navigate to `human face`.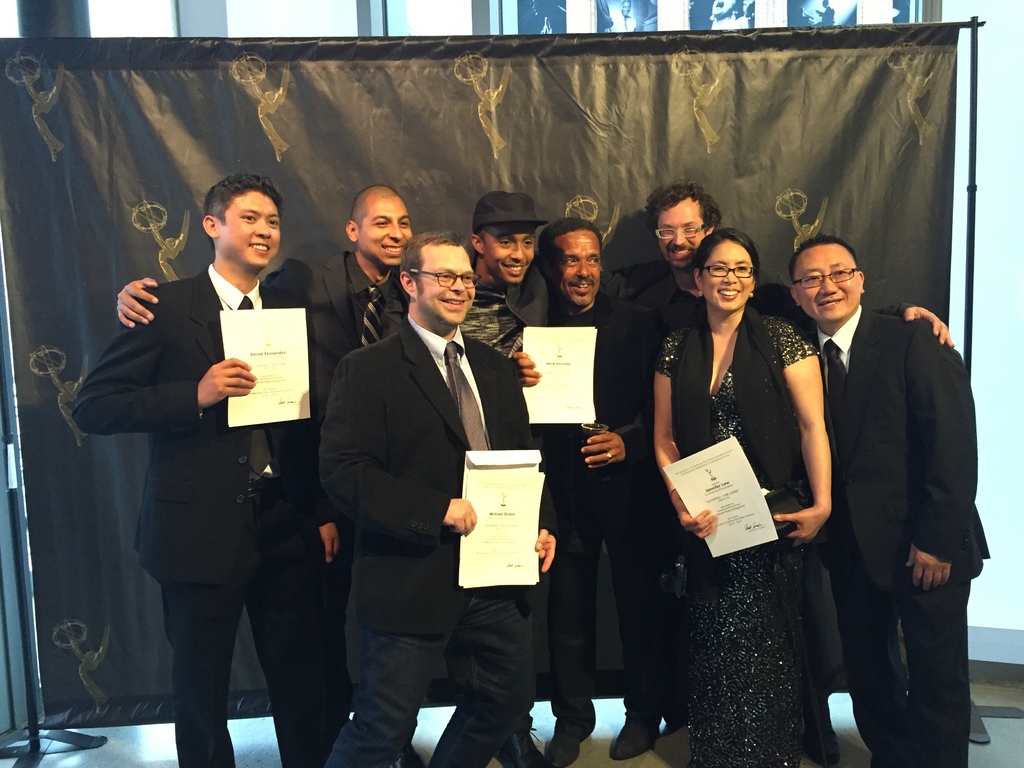
Navigation target: BBox(653, 204, 705, 267).
